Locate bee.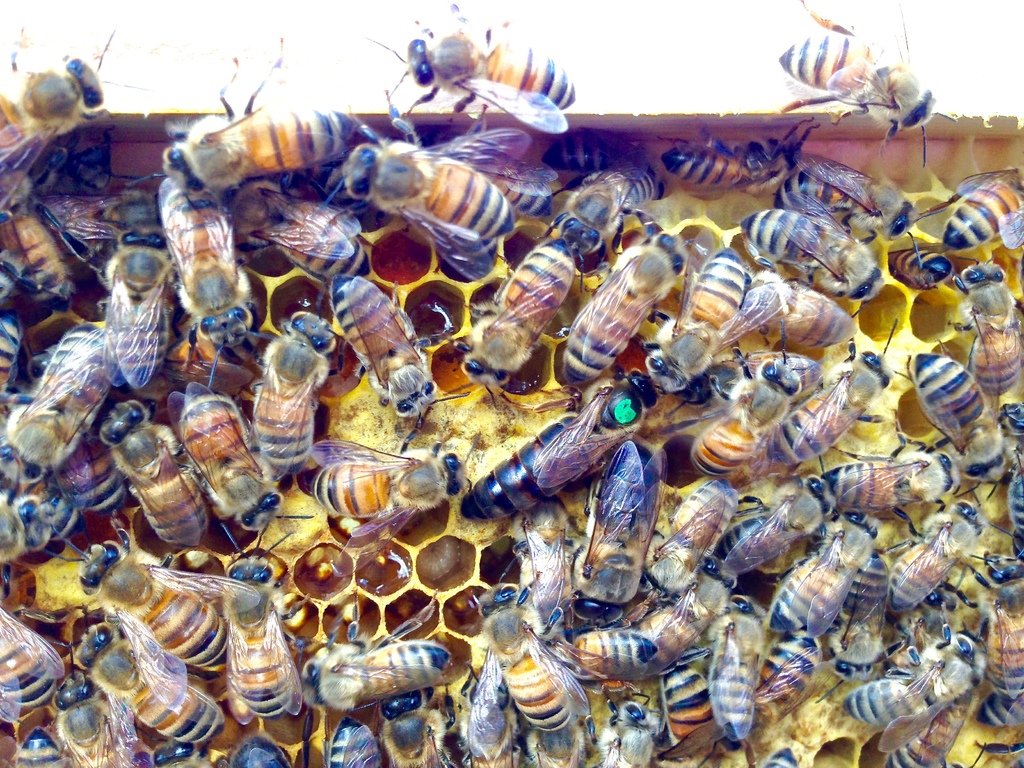
Bounding box: region(270, 588, 451, 727).
